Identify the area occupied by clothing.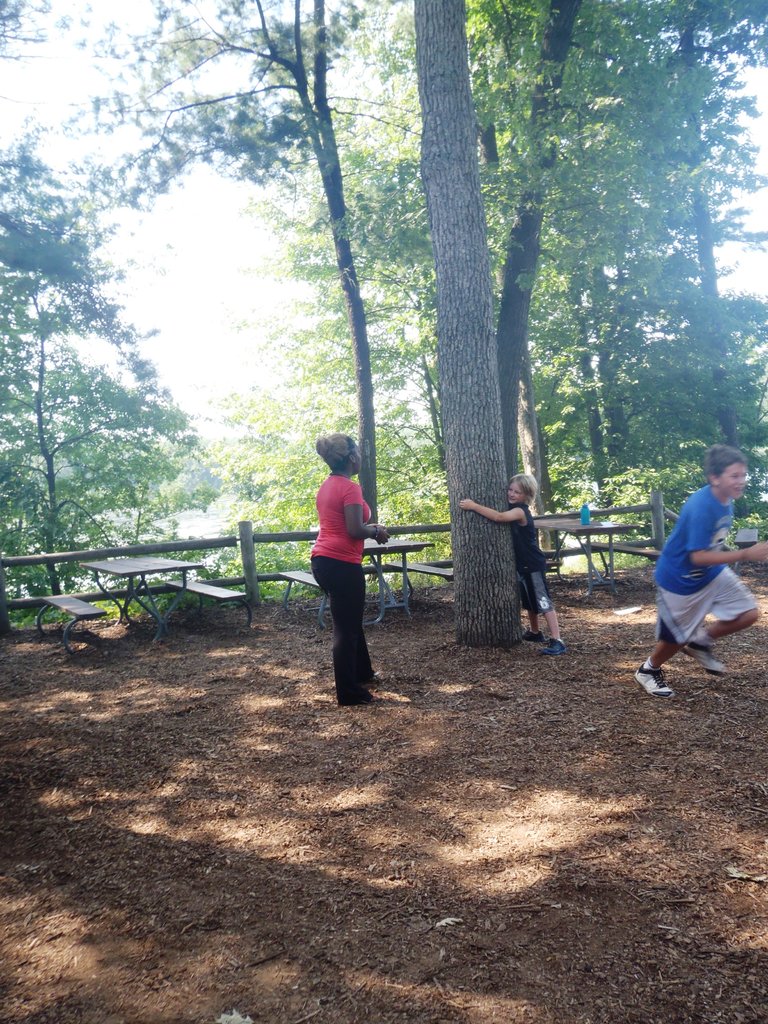
Area: <bbox>504, 500, 559, 615</bbox>.
